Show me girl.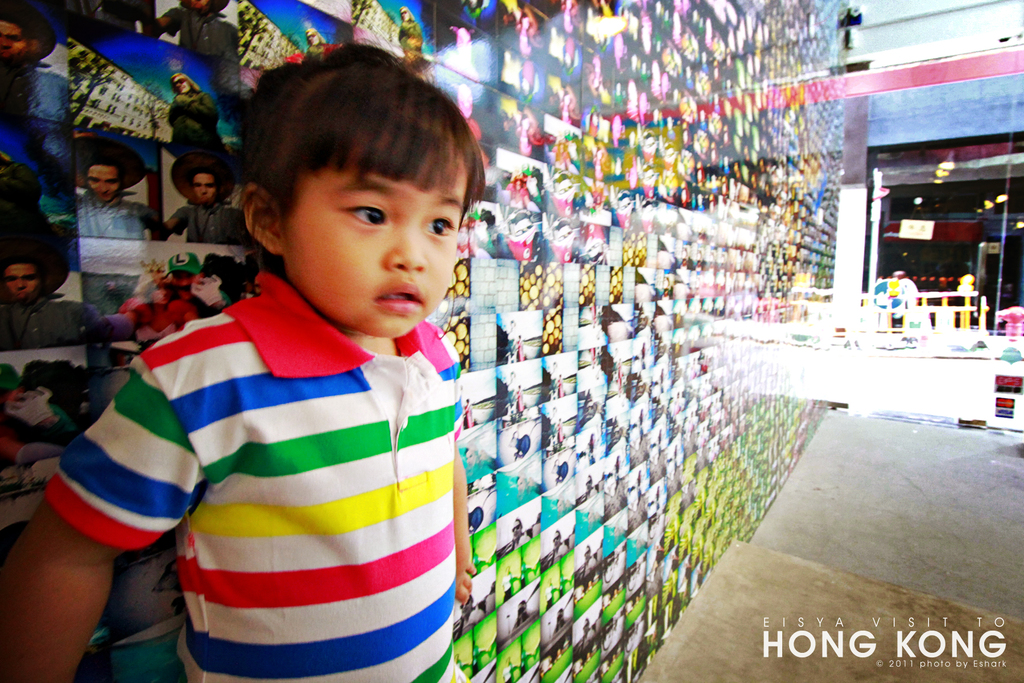
girl is here: (x1=1, y1=40, x2=485, y2=682).
